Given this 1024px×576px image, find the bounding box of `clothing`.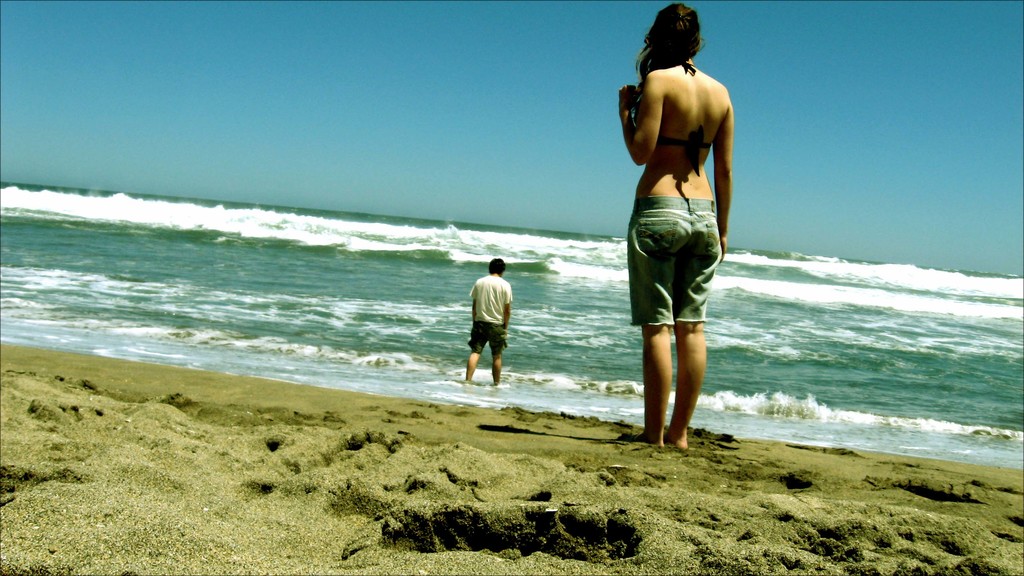
630,193,721,331.
